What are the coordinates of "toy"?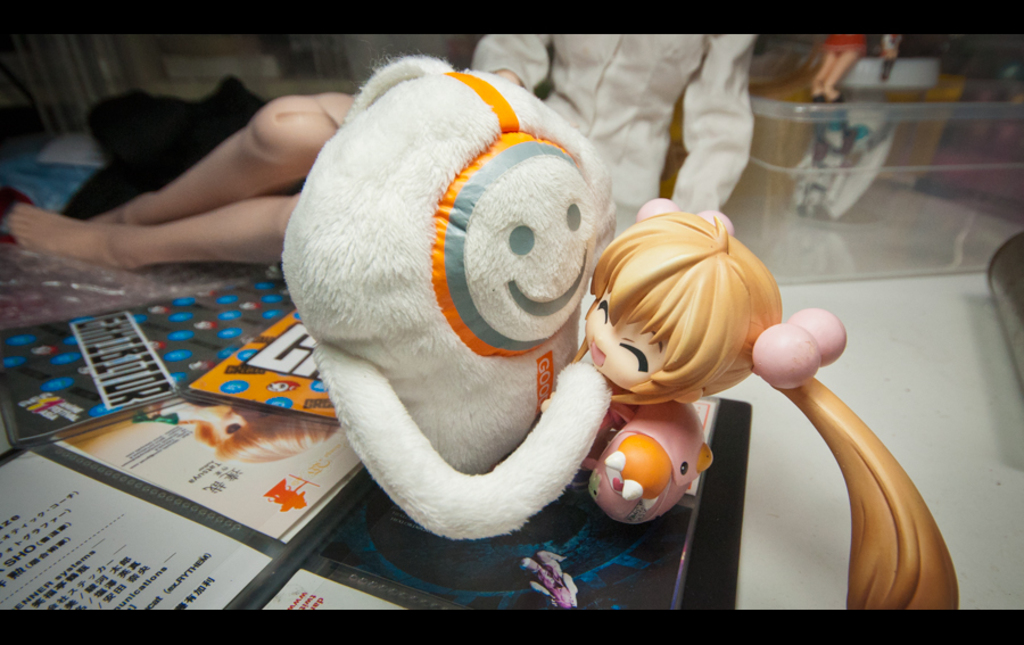
locate(279, 51, 613, 597).
